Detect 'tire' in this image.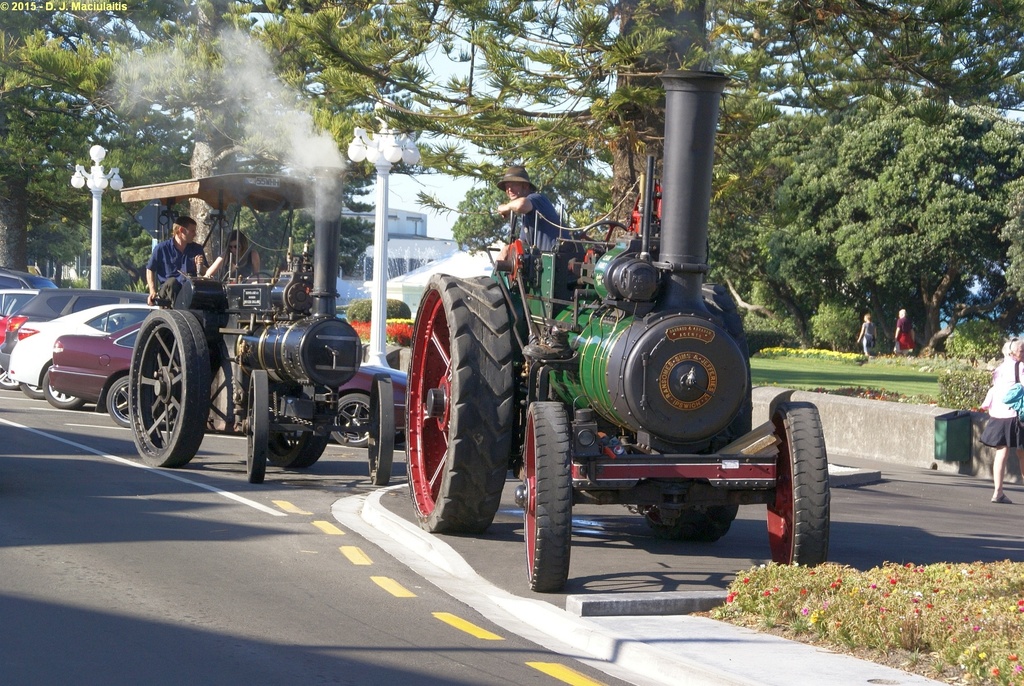
Detection: <box>243,364,275,487</box>.
